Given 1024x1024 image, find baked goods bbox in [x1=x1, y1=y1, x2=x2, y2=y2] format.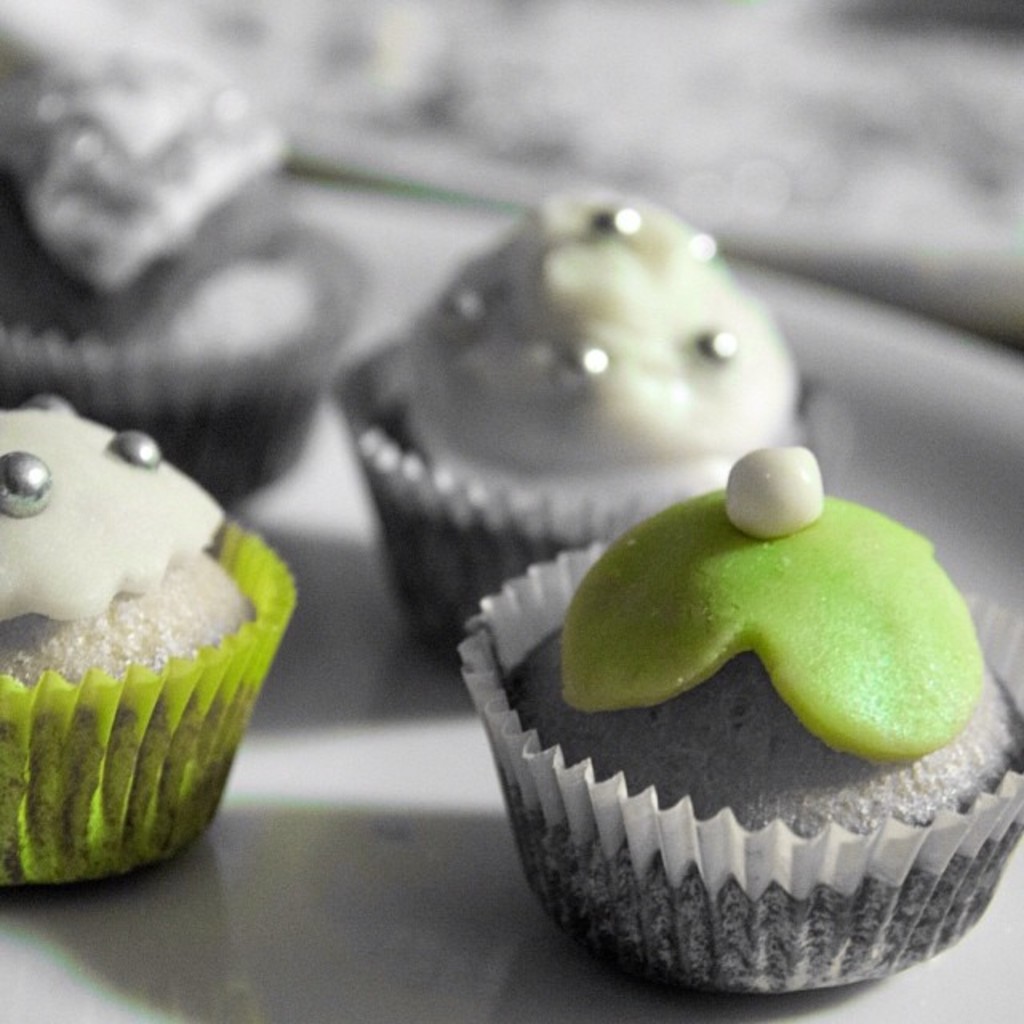
[x1=330, y1=170, x2=854, y2=678].
